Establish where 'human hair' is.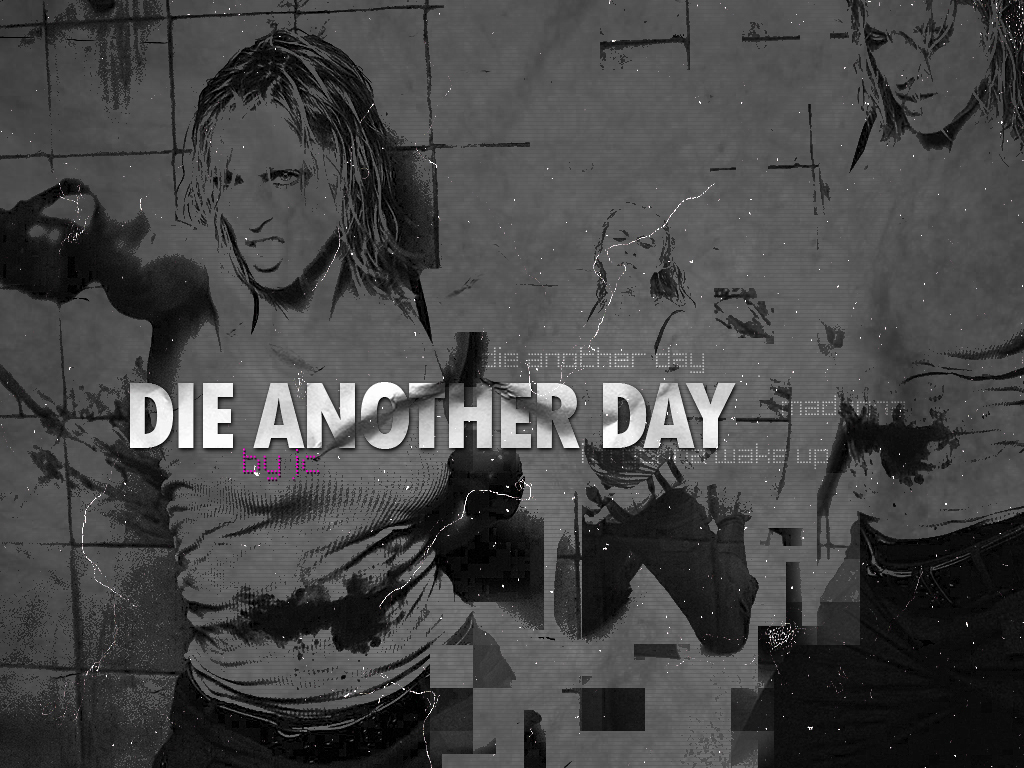
Established at {"x1": 153, "y1": 24, "x2": 423, "y2": 312}.
